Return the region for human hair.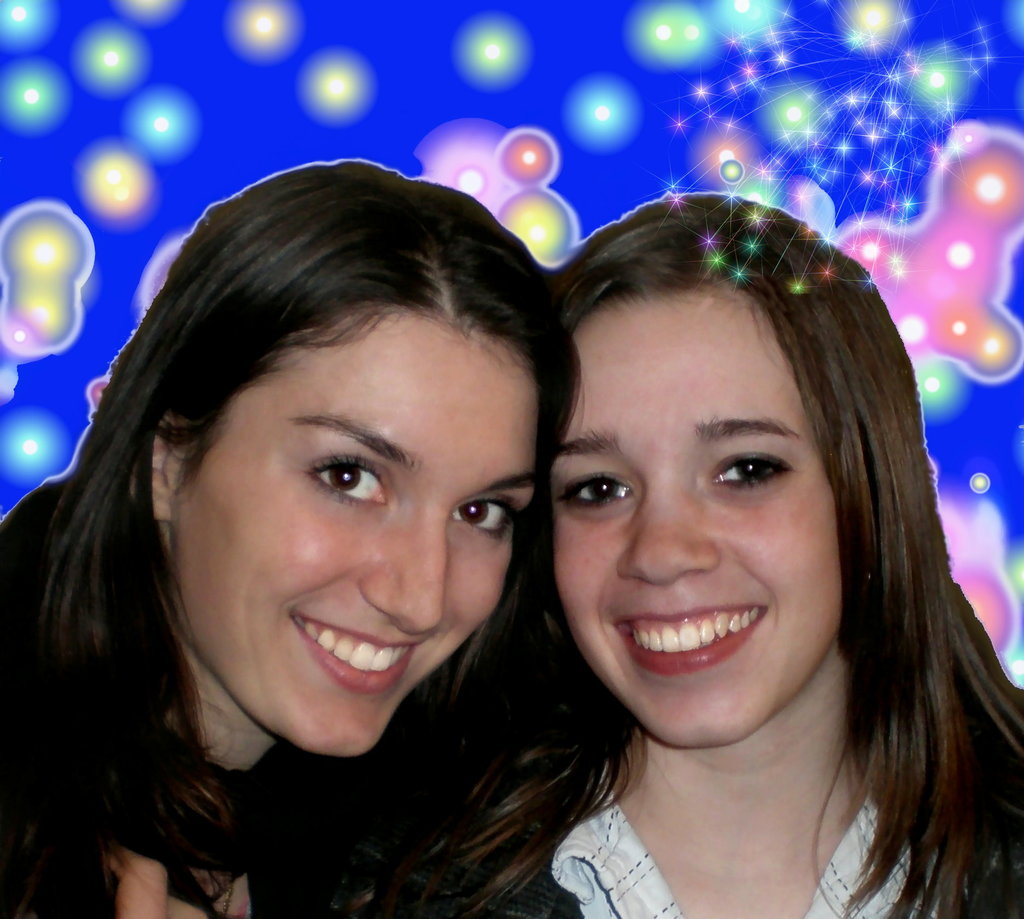
region(49, 161, 577, 918).
